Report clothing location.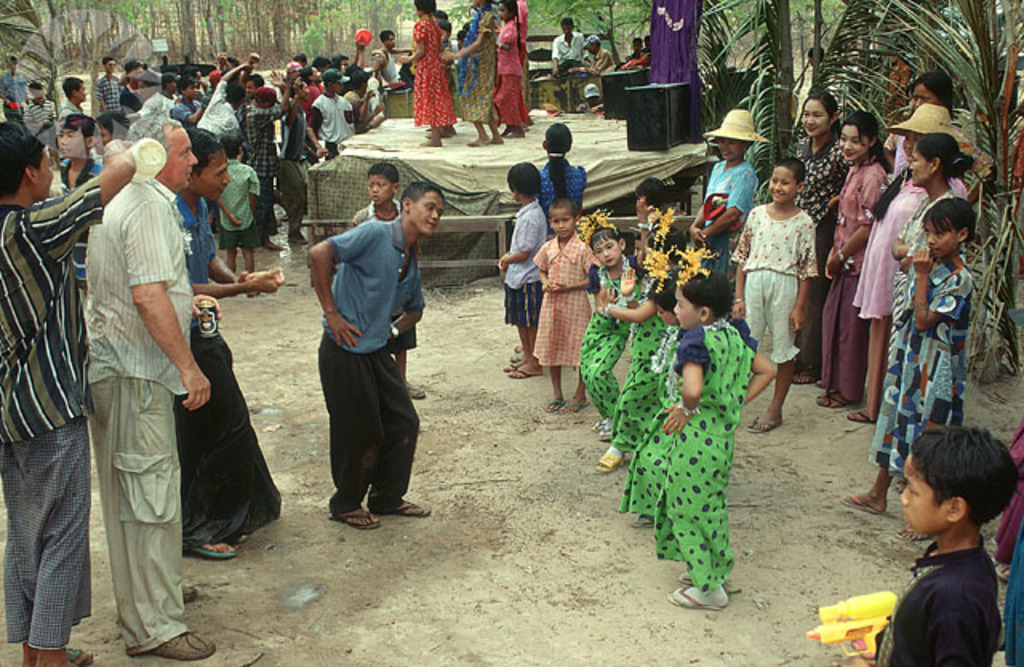
Report: select_region(456, 8, 504, 123).
